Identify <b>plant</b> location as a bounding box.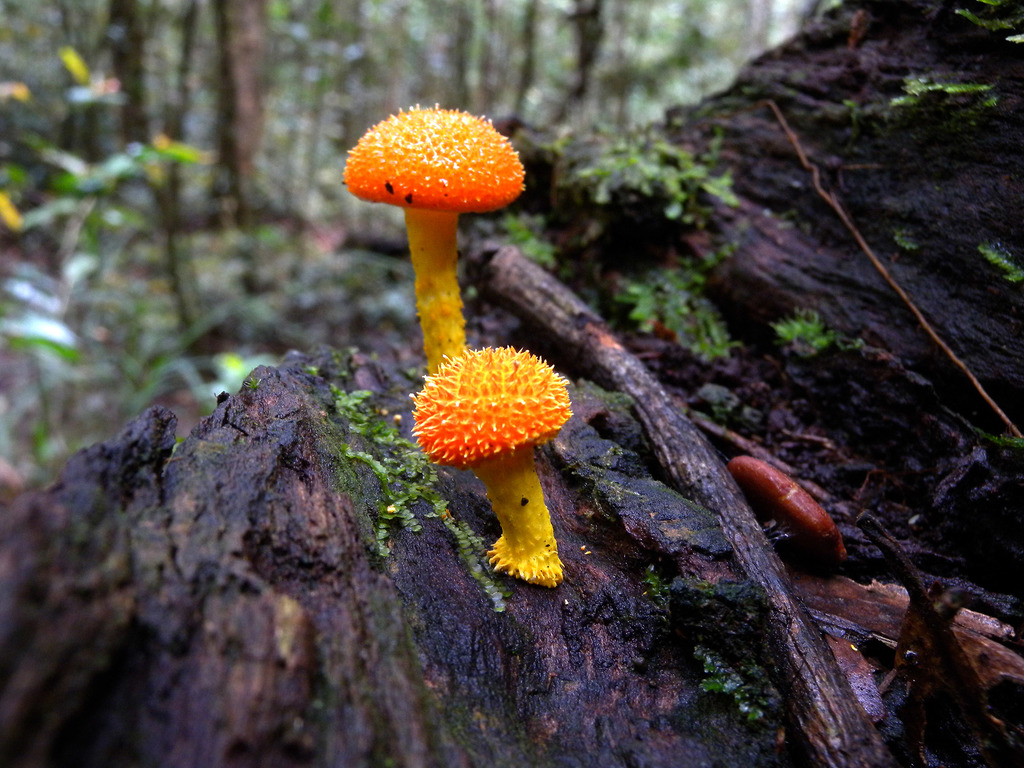
342:104:523:371.
